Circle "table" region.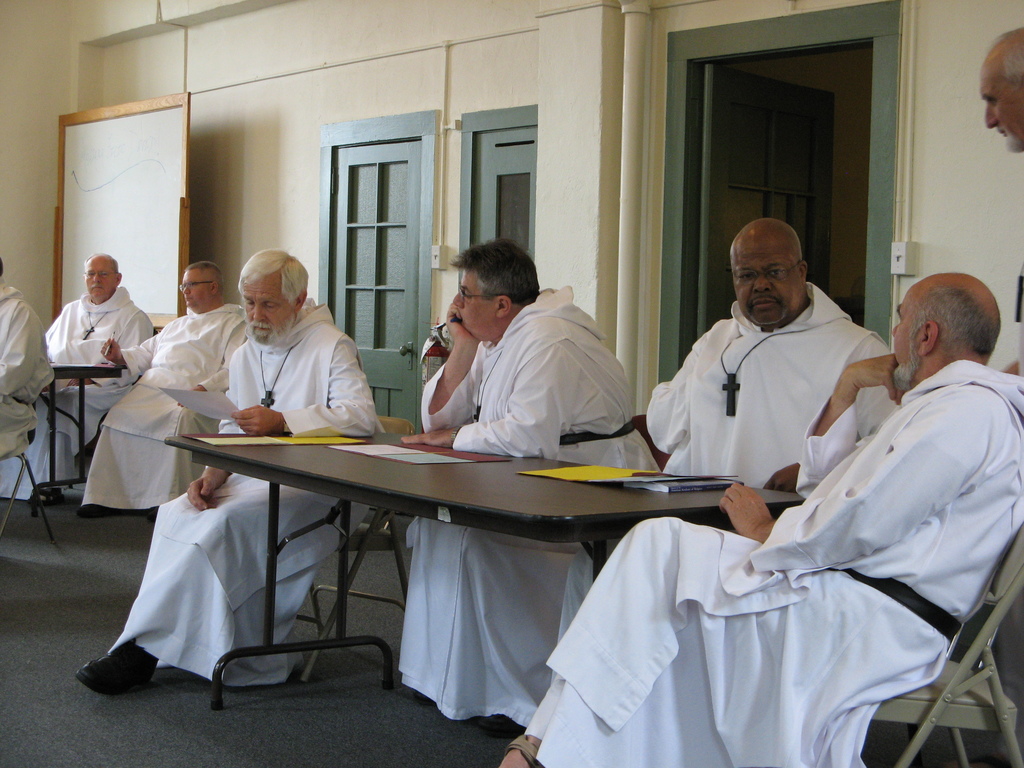
Region: box(38, 360, 115, 515).
